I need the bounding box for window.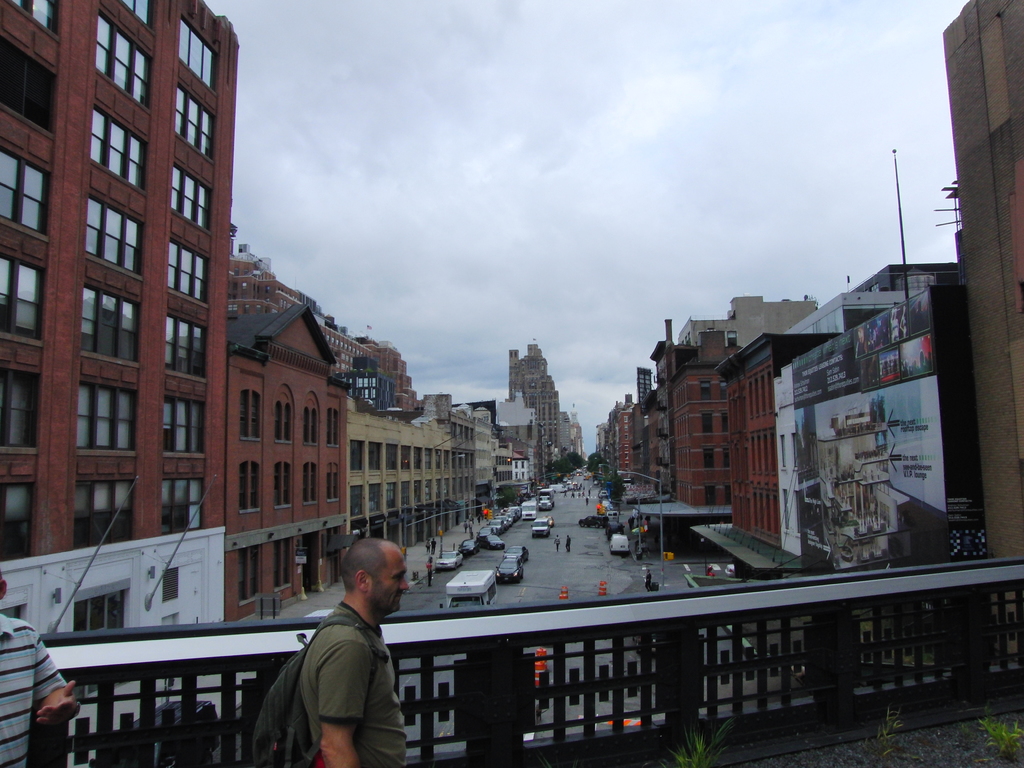
Here it is: 721/410/731/429.
